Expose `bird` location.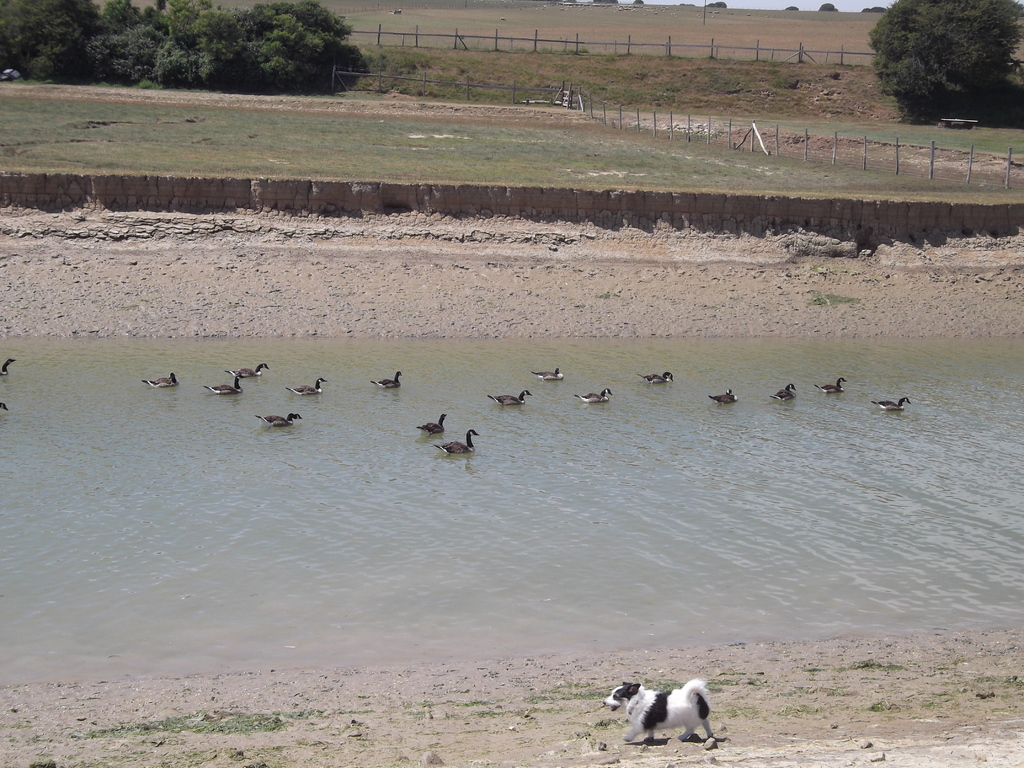
Exposed at left=485, top=387, right=534, bottom=410.
